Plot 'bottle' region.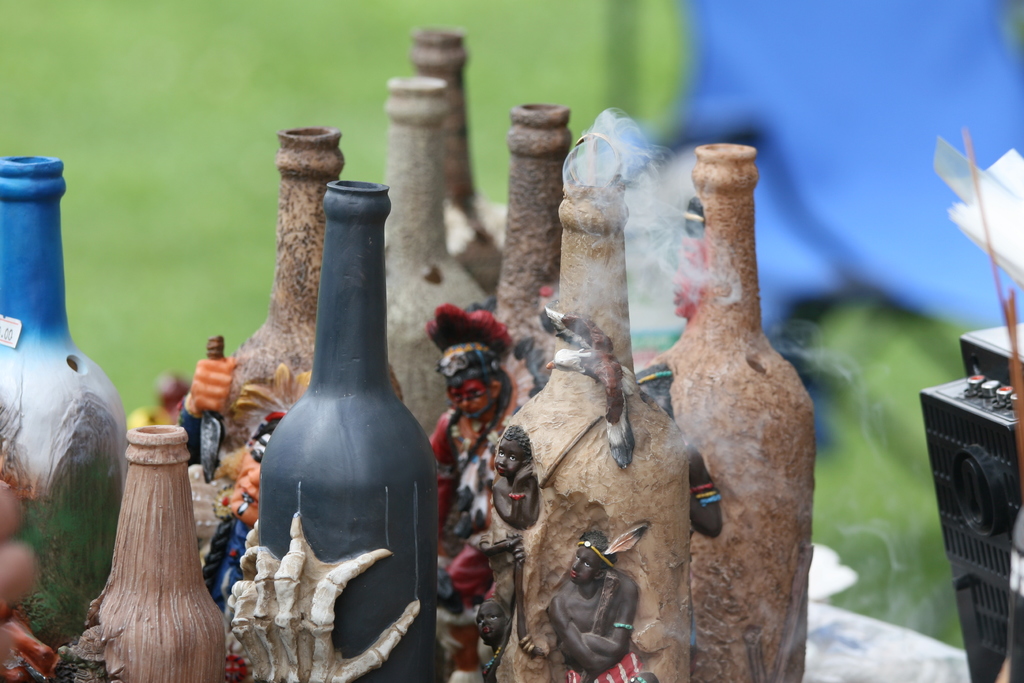
Plotted at l=476, t=126, r=691, b=682.
